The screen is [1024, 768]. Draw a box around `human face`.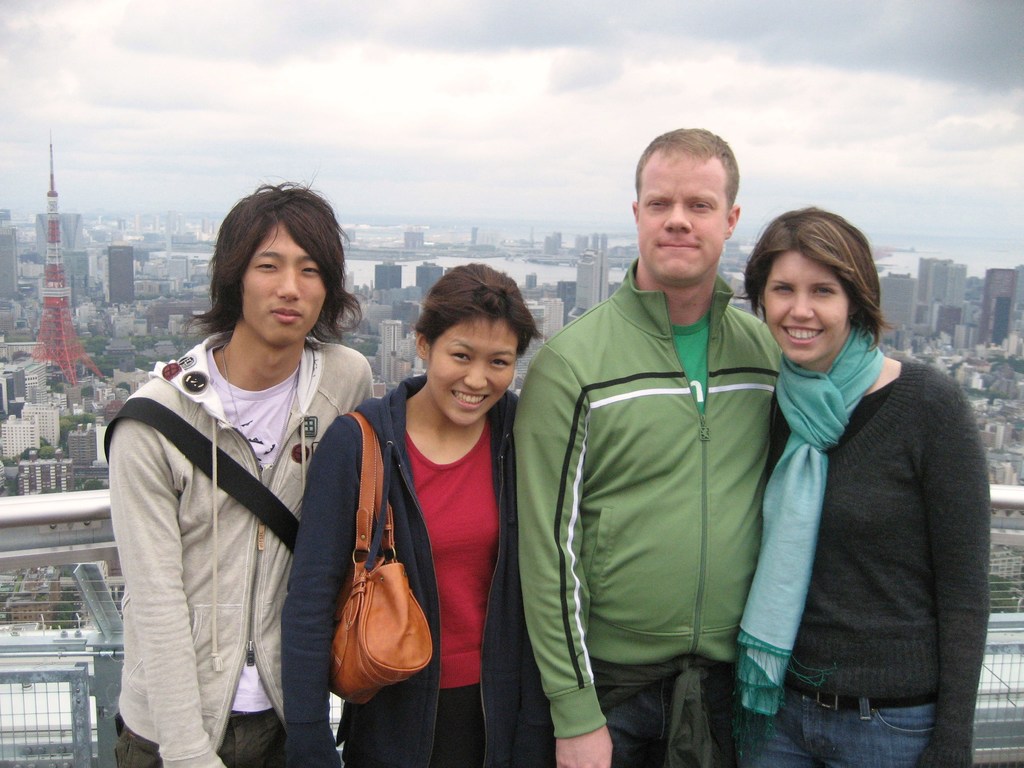
box(636, 154, 726, 282).
